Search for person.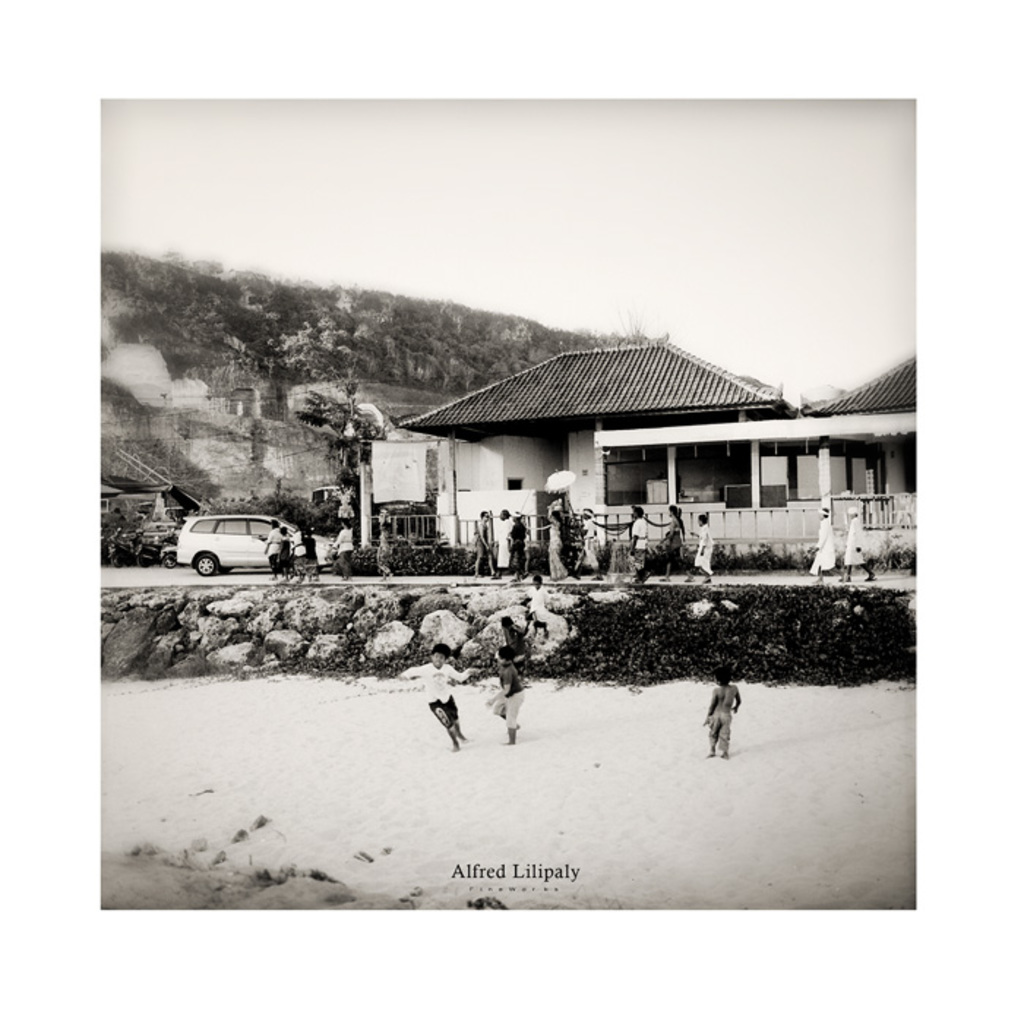
Found at box=[335, 518, 355, 584].
